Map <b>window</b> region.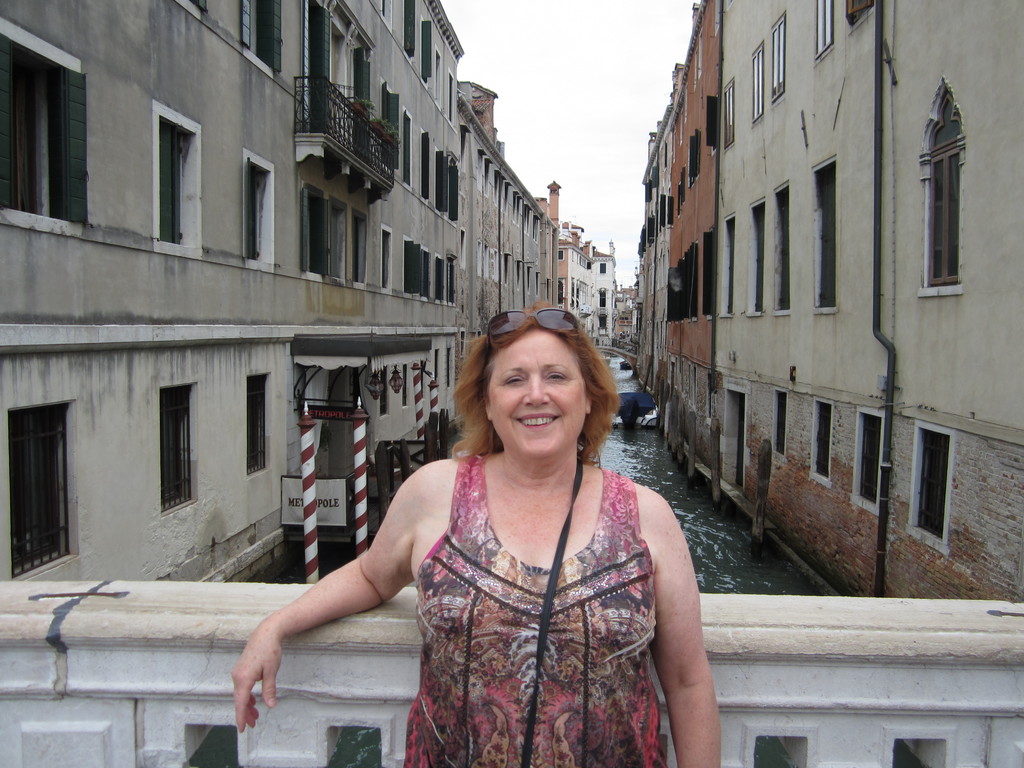
Mapped to x1=720 y1=73 x2=736 y2=152.
